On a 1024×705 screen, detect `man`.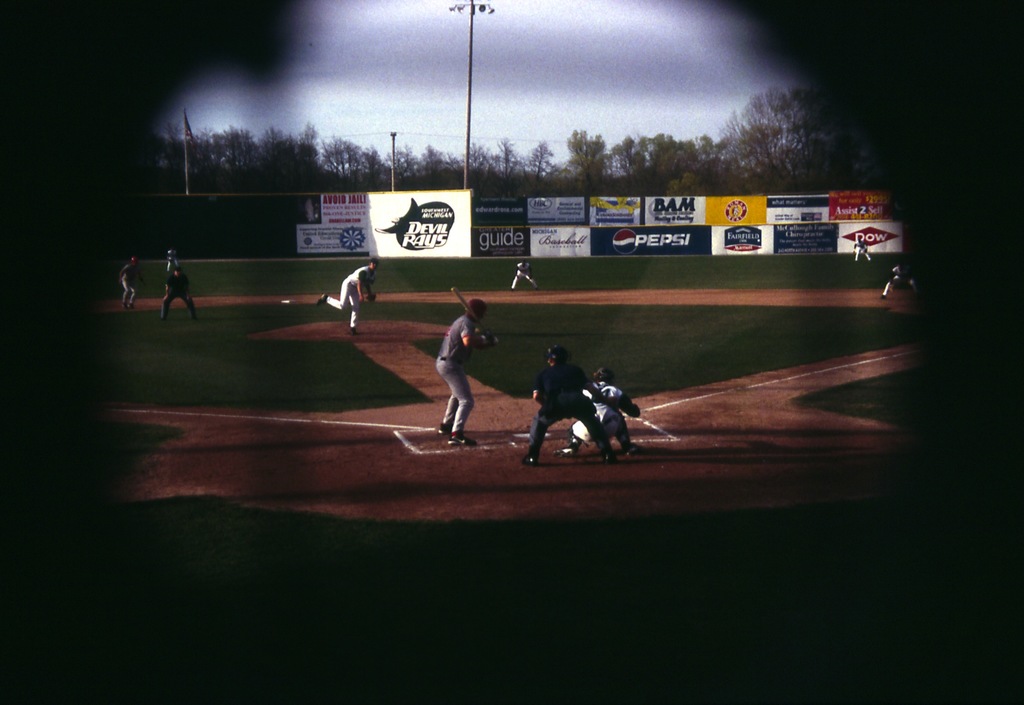
(left=431, top=300, right=500, bottom=445).
